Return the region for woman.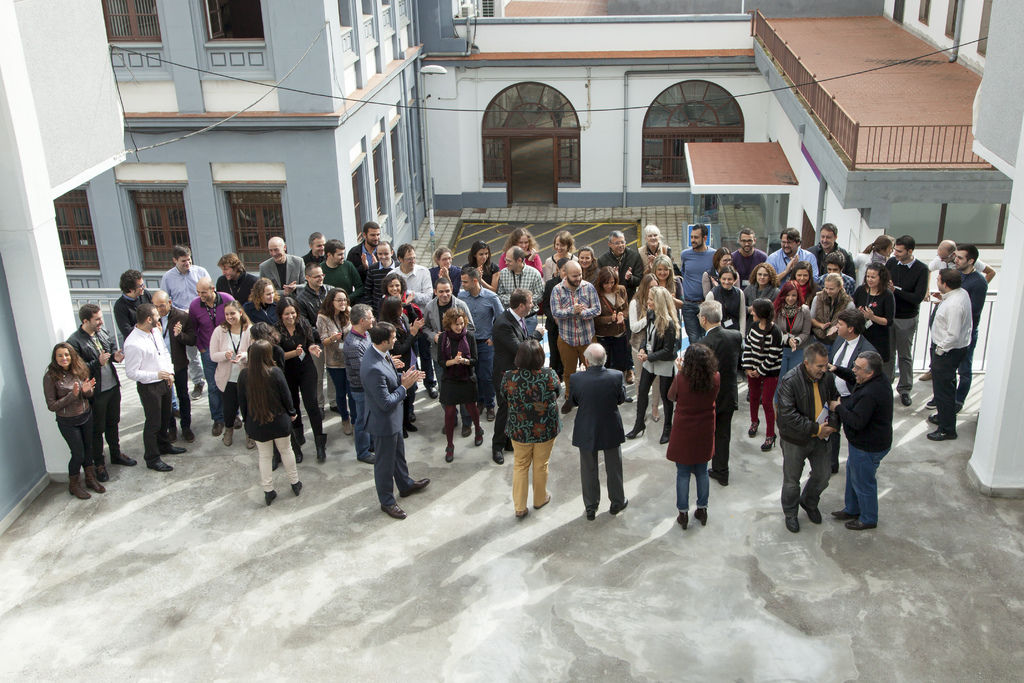
[266,299,325,459].
